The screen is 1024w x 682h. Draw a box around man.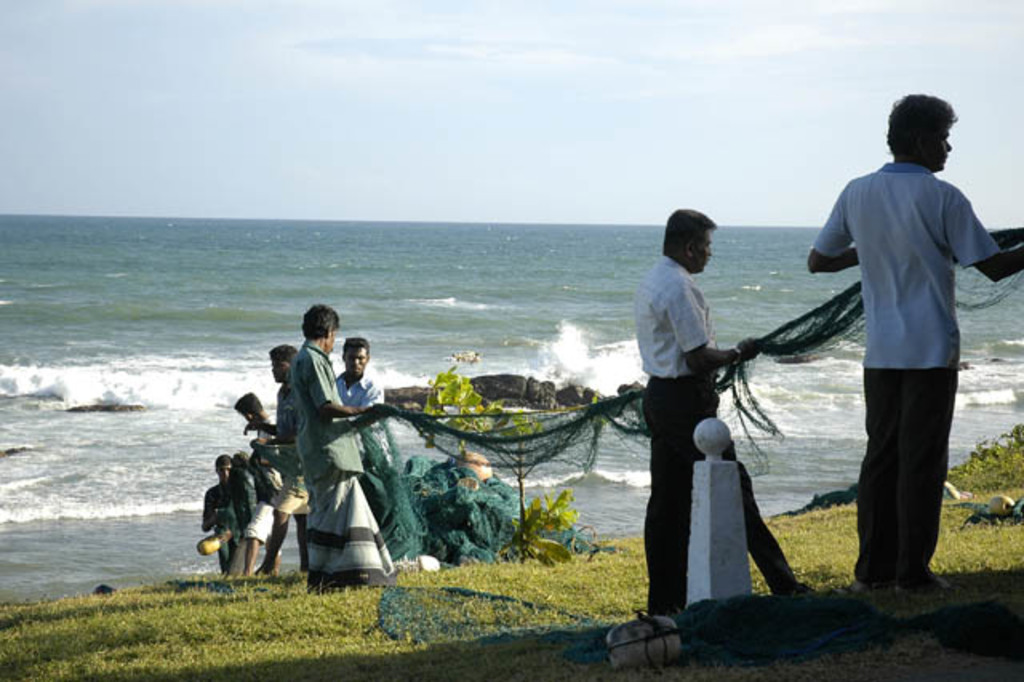
288, 303, 400, 592.
